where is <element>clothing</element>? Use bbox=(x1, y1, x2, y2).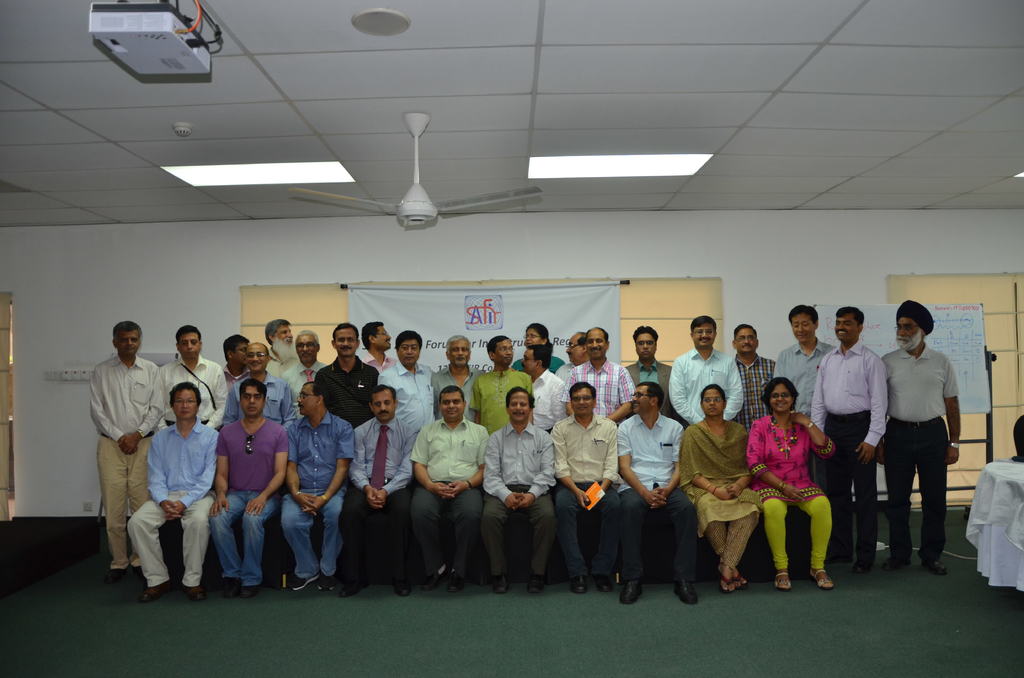
bbox=(679, 416, 762, 571).
